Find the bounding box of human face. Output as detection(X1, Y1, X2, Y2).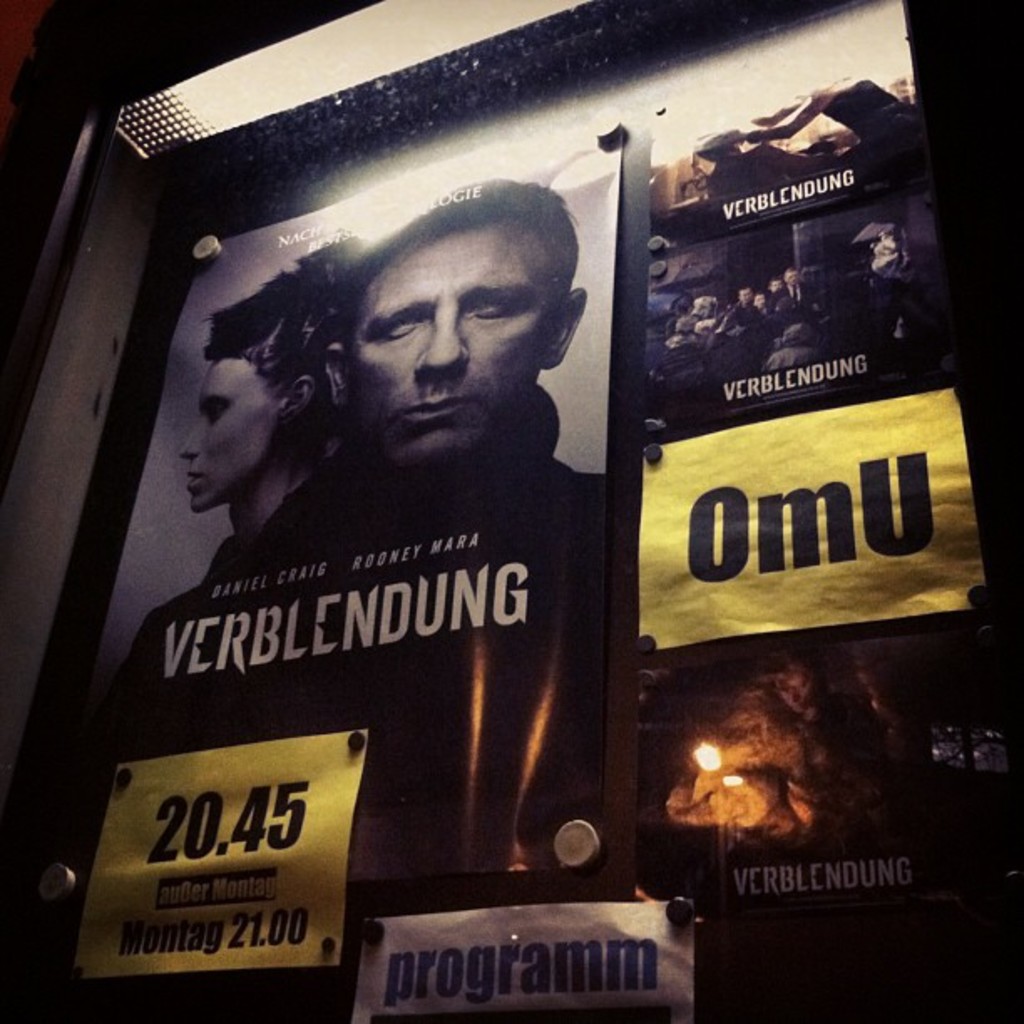
detection(181, 363, 283, 514).
